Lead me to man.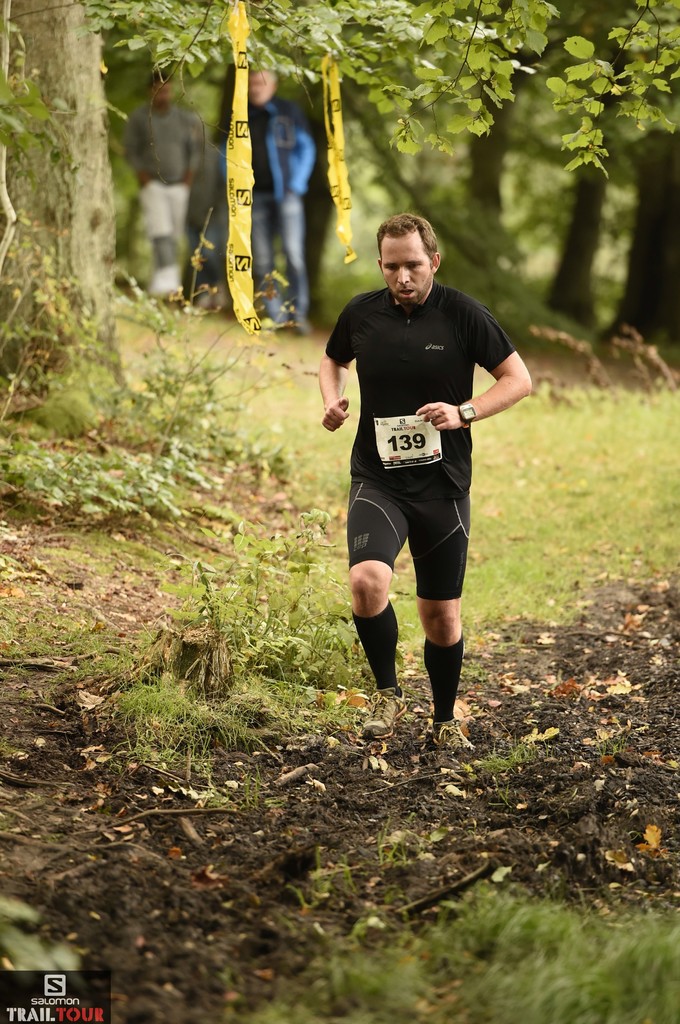
Lead to left=316, top=202, right=519, bottom=720.
